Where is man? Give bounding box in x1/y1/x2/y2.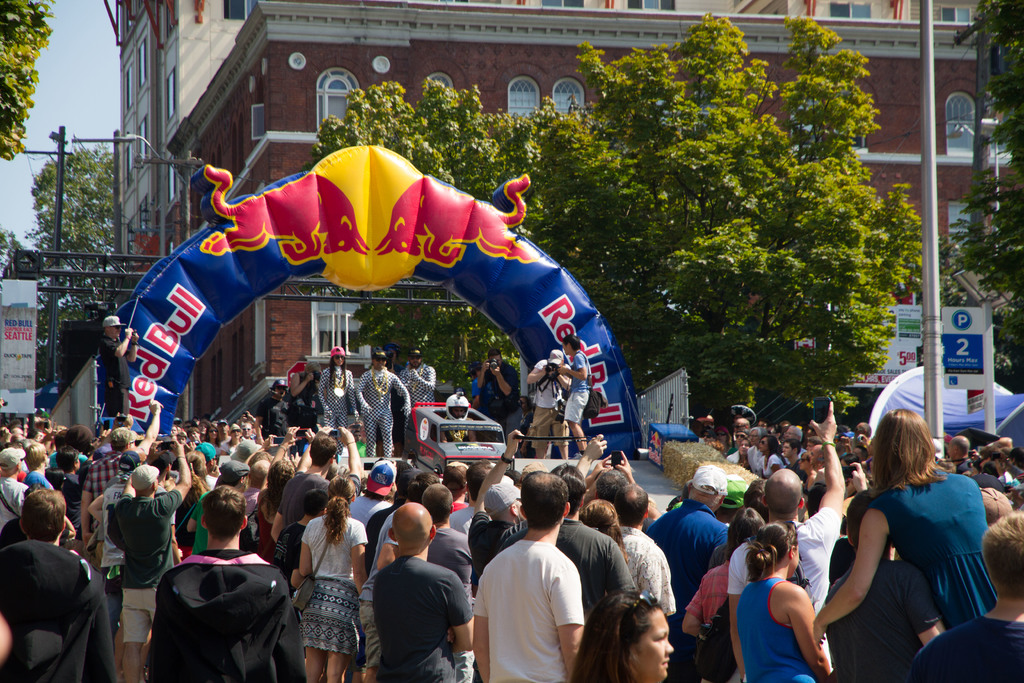
113/440/191/673.
